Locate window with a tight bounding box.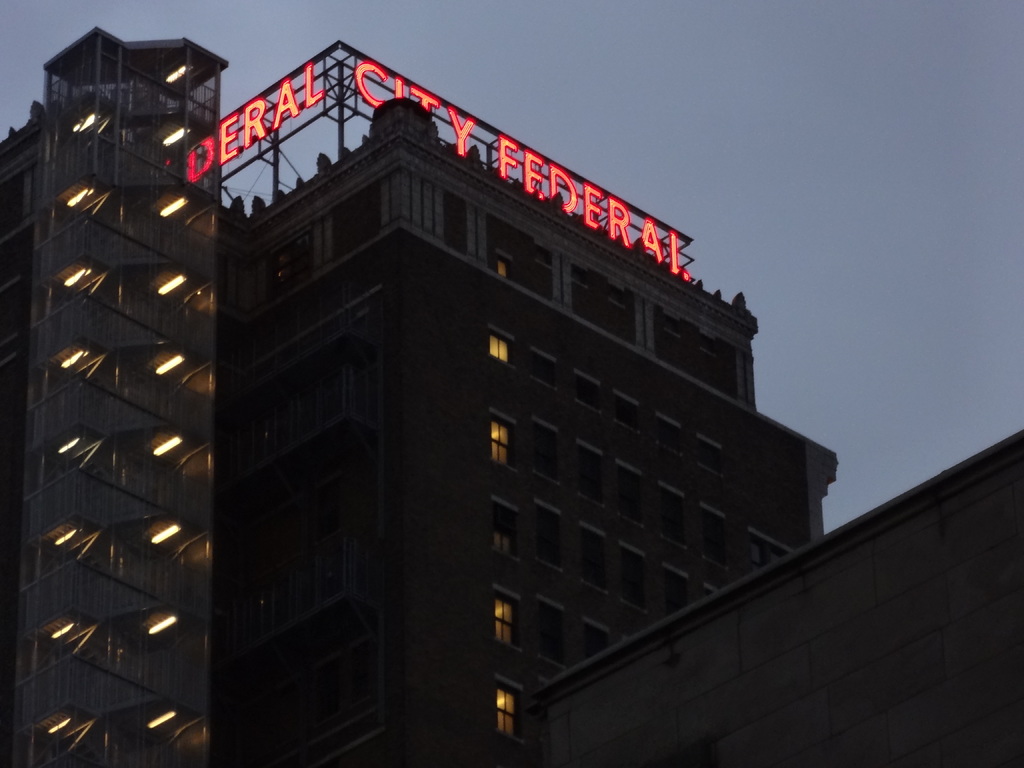
box(490, 595, 525, 653).
